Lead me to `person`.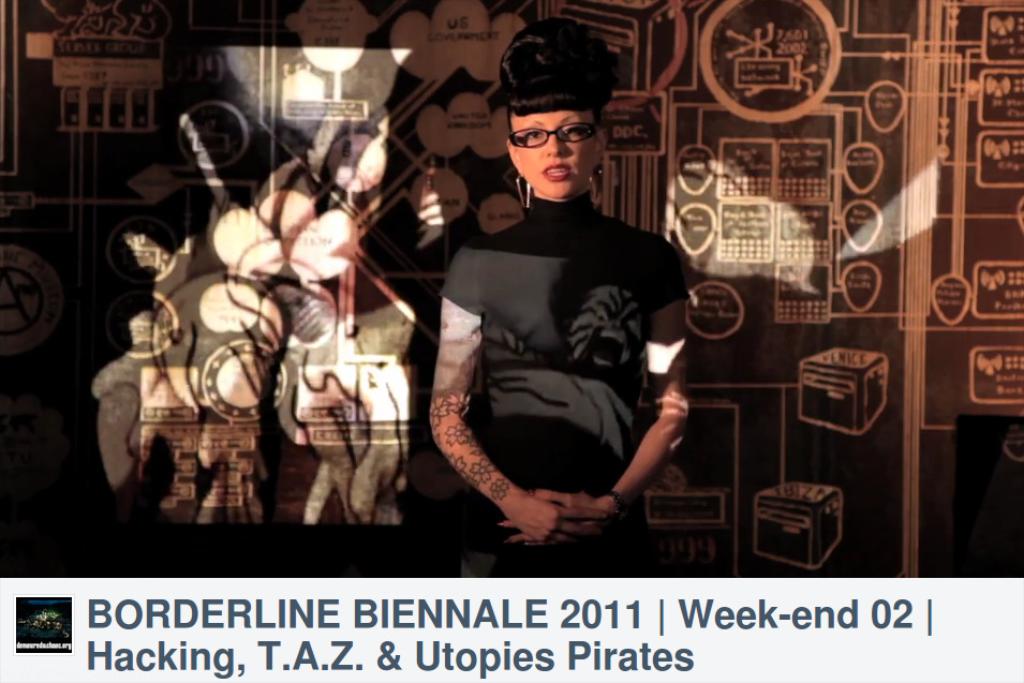
Lead to 422, 12, 691, 573.
